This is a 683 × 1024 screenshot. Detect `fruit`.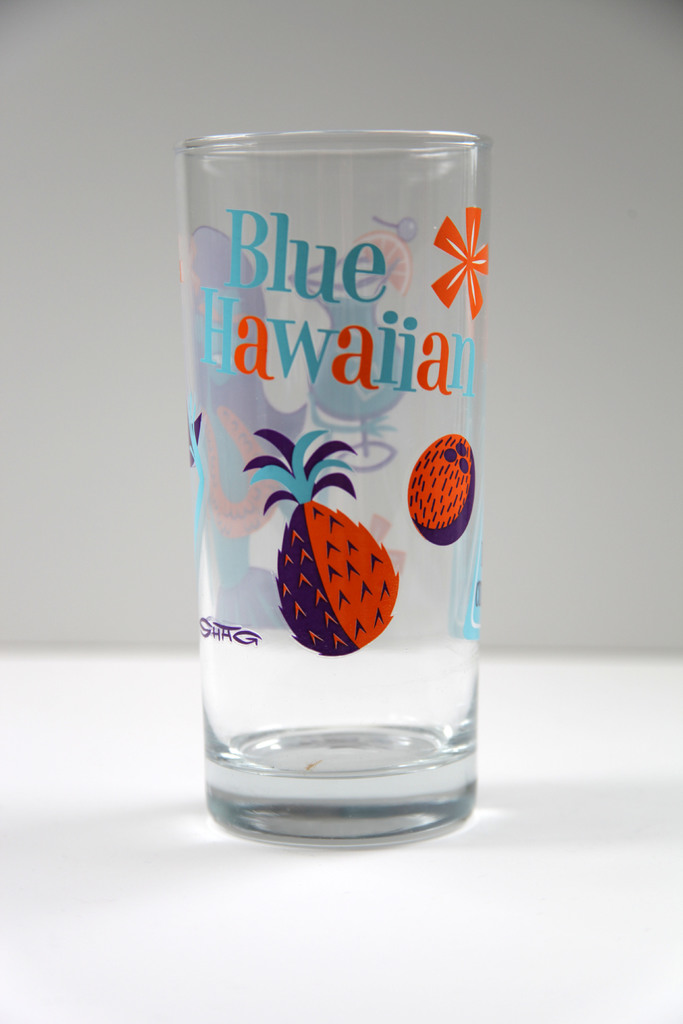
bbox(408, 435, 476, 545).
